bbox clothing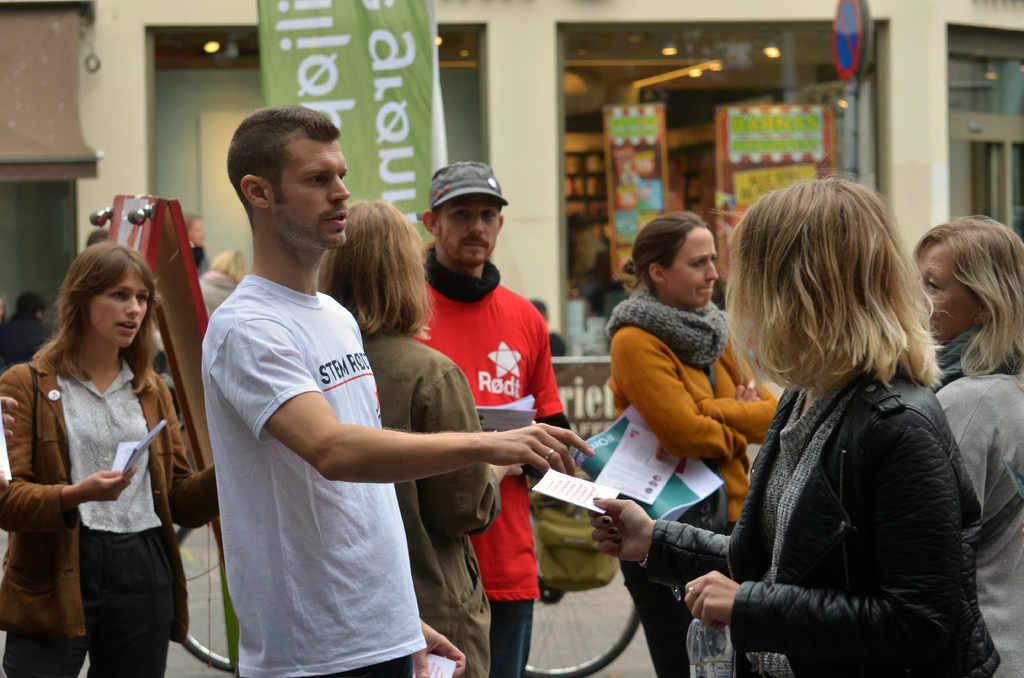
x1=190, y1=244, x2=206, y2=275
